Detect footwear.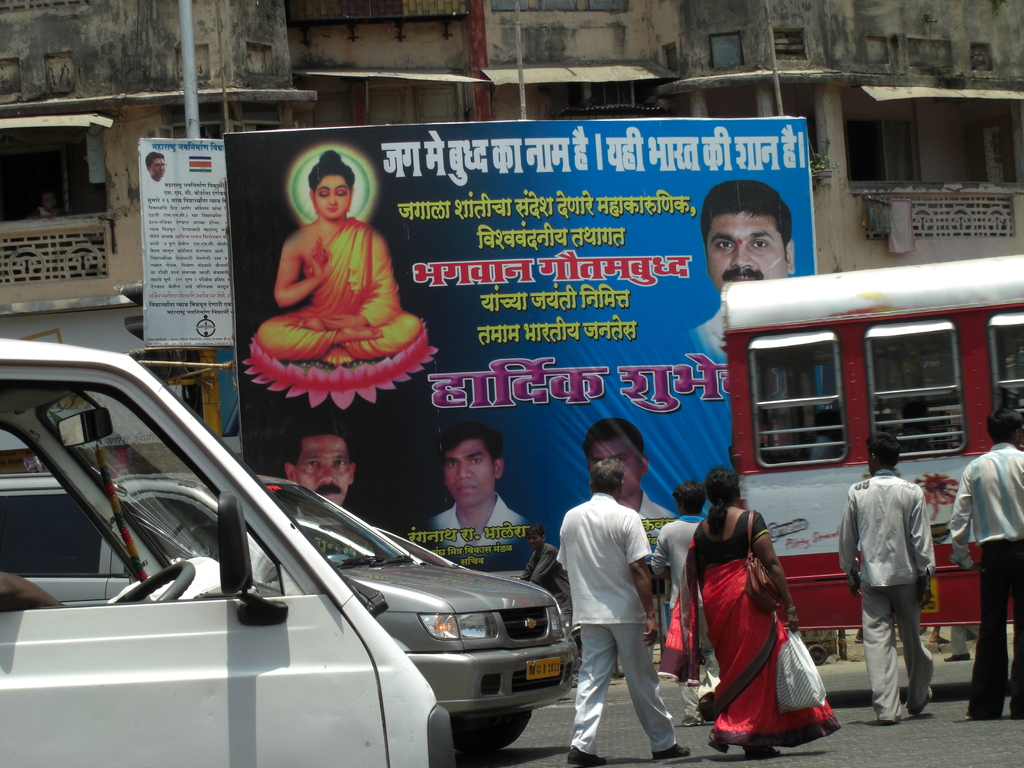
Detected at crop(650, 743, 692, 759).
